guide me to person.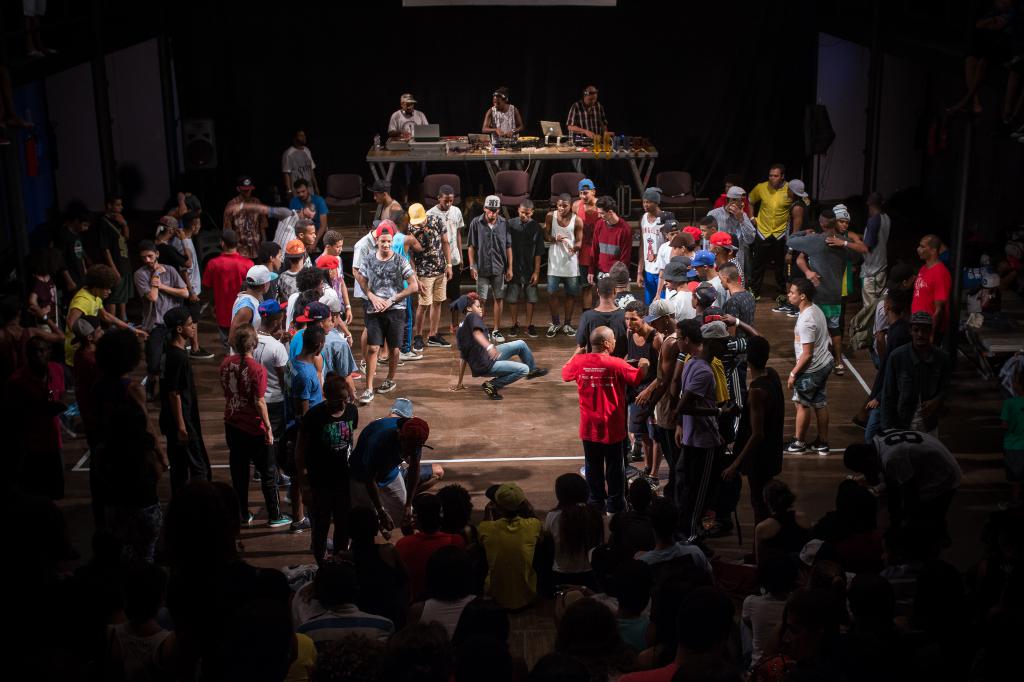
Guidance: x1=566 y1=86 x2=605 y2=133.
